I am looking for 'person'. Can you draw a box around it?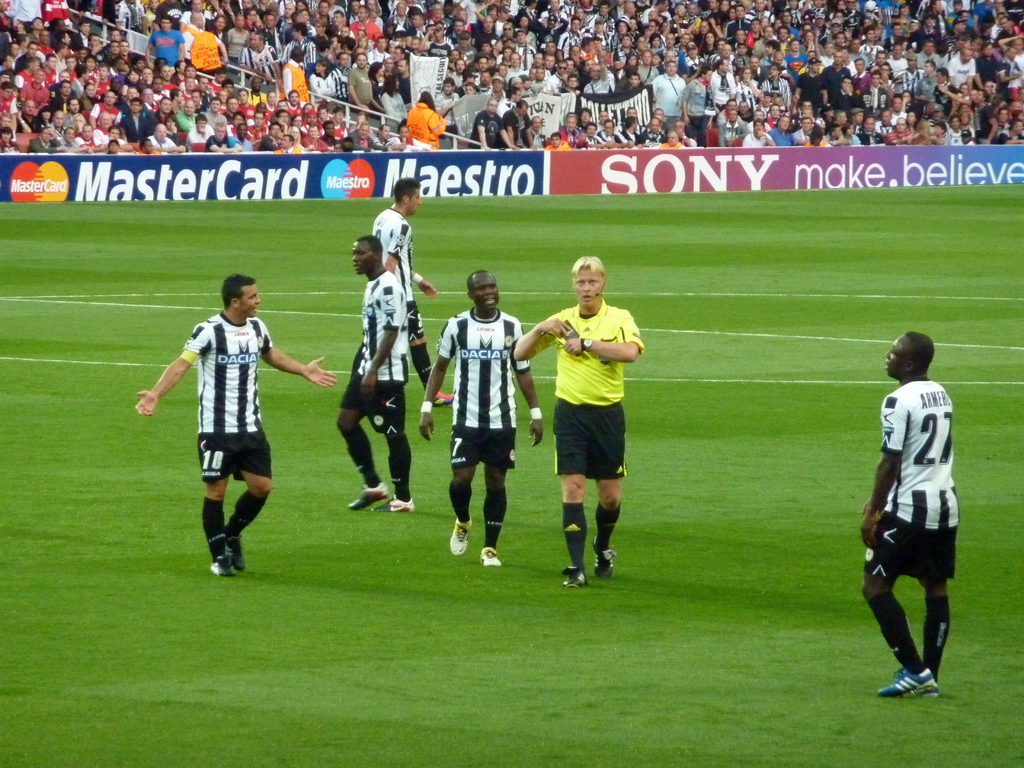
Sure, the bounding box is x1=135, y1=274, x2=337, y2=579.
